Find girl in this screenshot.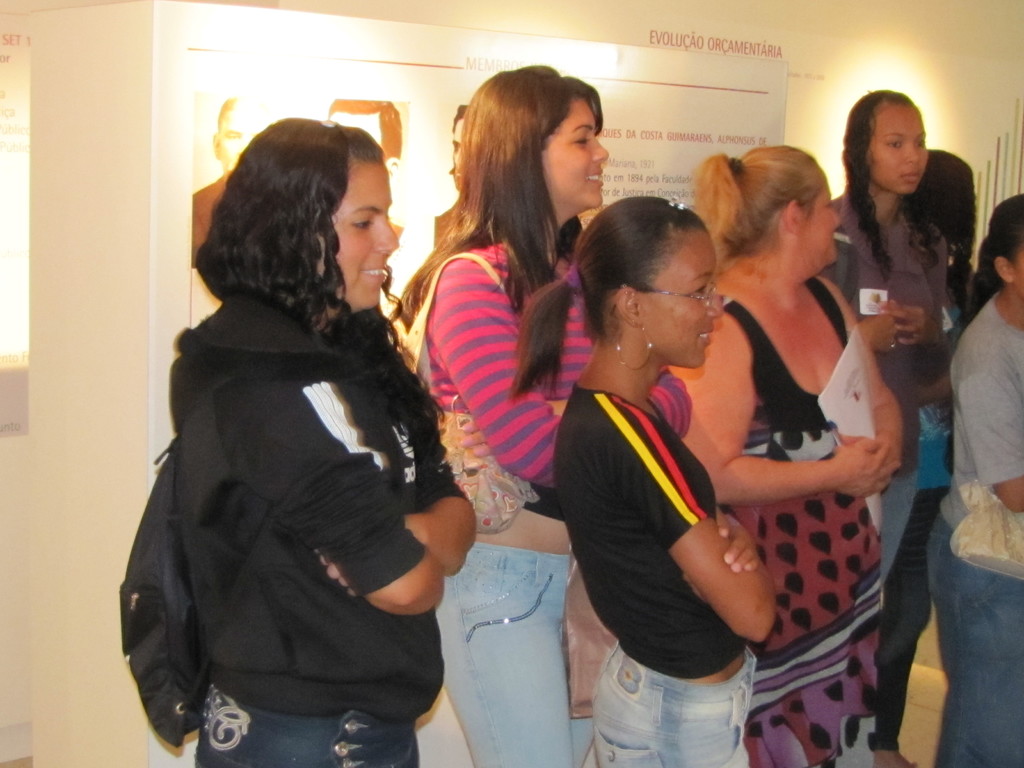
The bounding box for girl is {"left": 818, "top": 88, "right": 949, "bottom": 767}.
